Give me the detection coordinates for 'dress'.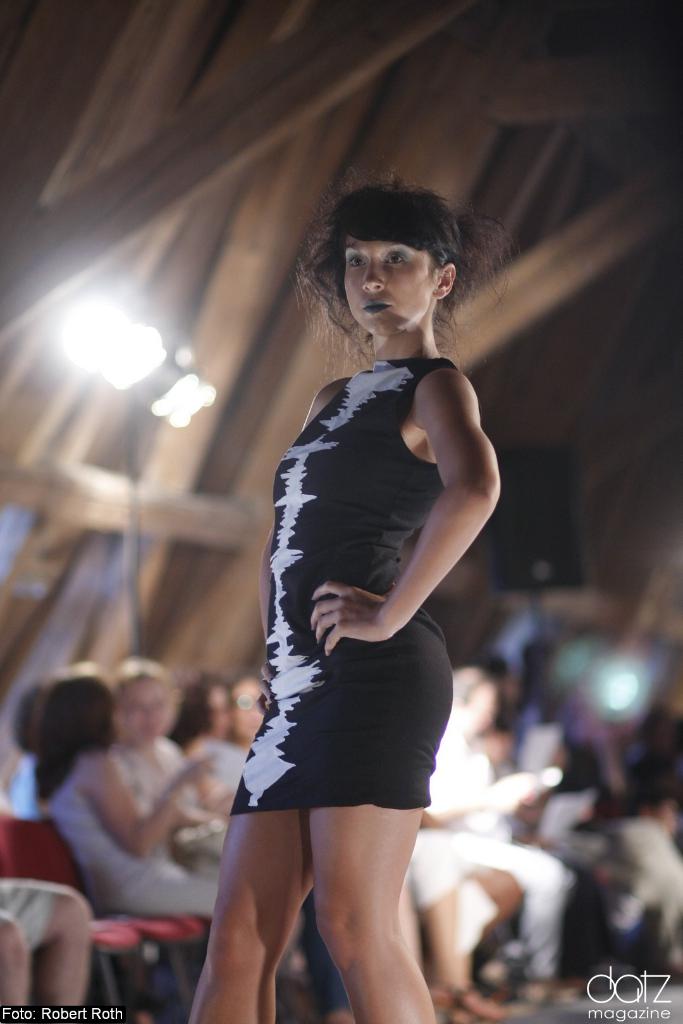
bbox=(49, 762, 239, 922).
